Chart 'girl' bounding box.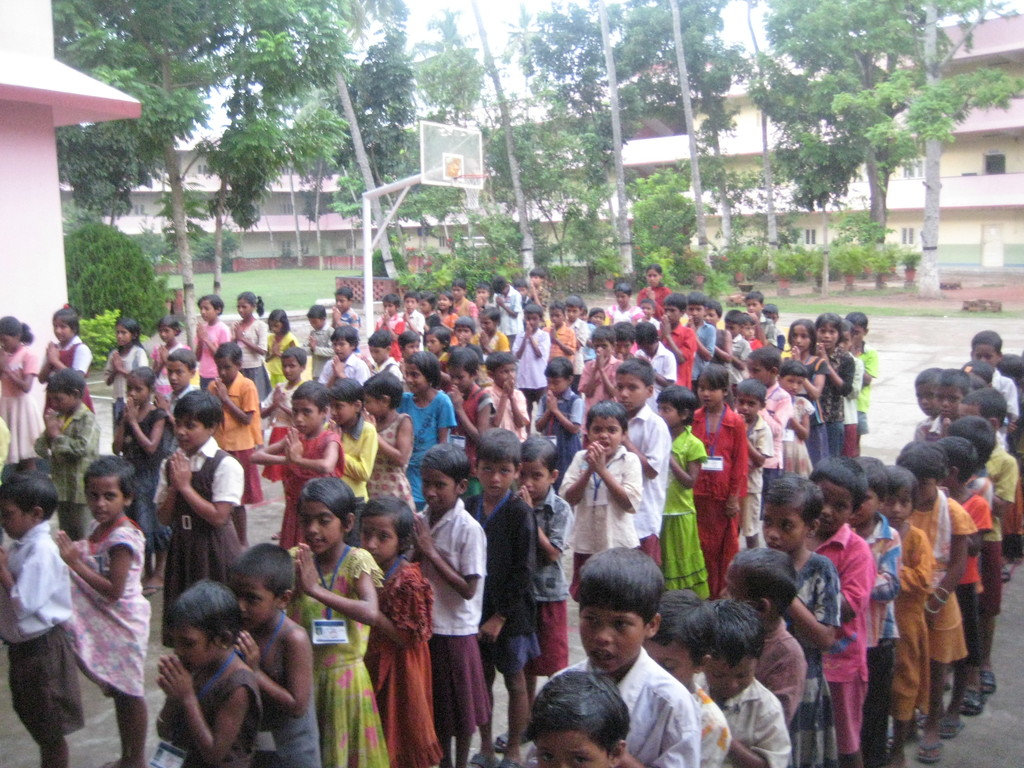
Charted: BBox(413, 289, 436, 334).
